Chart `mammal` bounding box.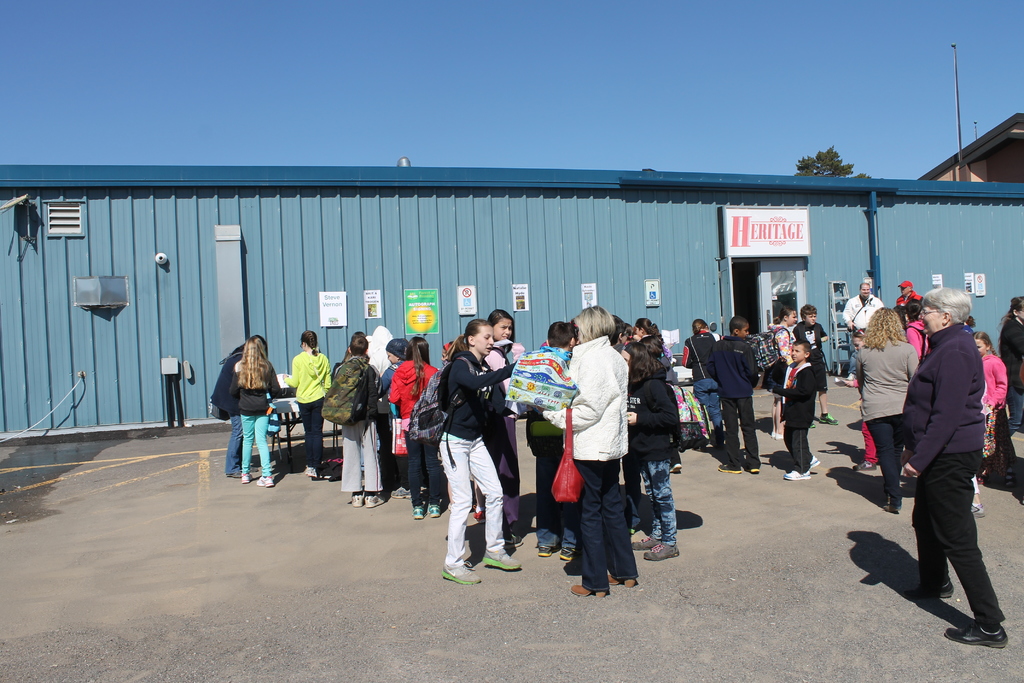
Charted: (212,333,268,456).
